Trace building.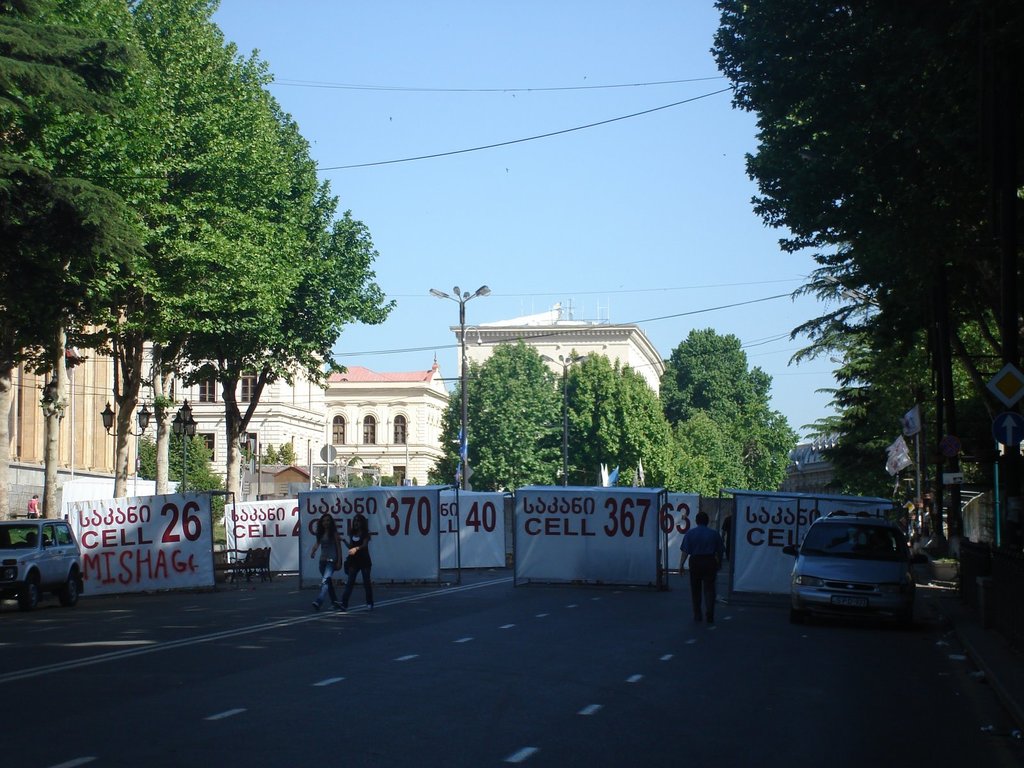
Traced to locate(449, 321, 667, 401).
